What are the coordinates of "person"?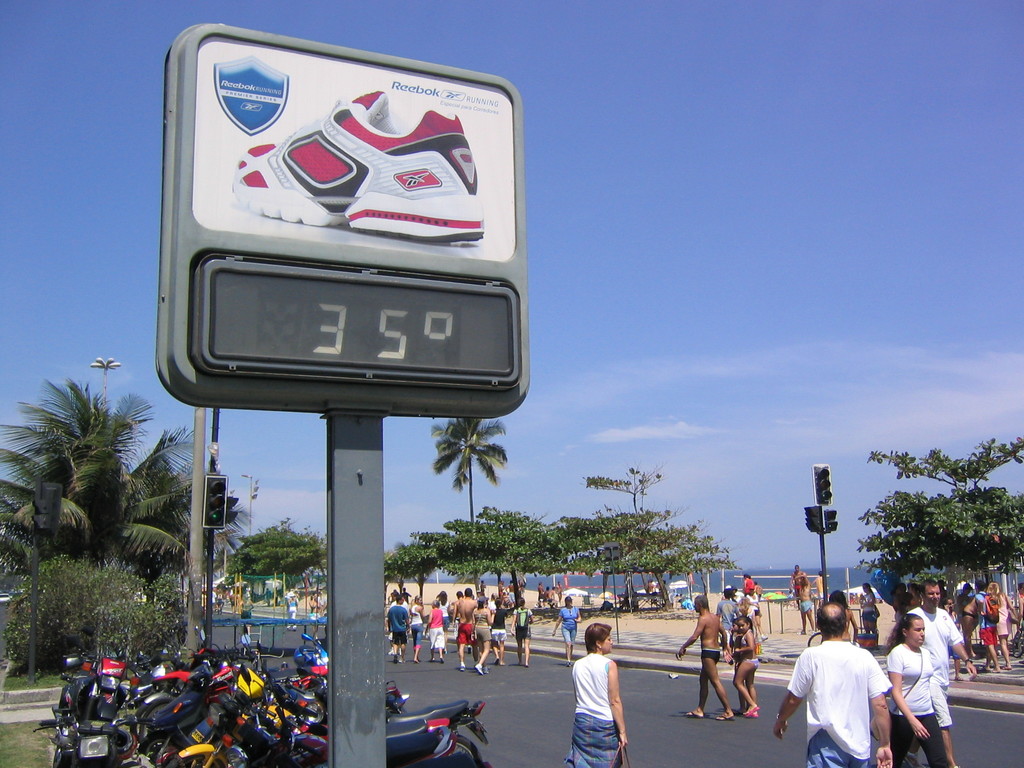
region(909, 575, 983, 767).
